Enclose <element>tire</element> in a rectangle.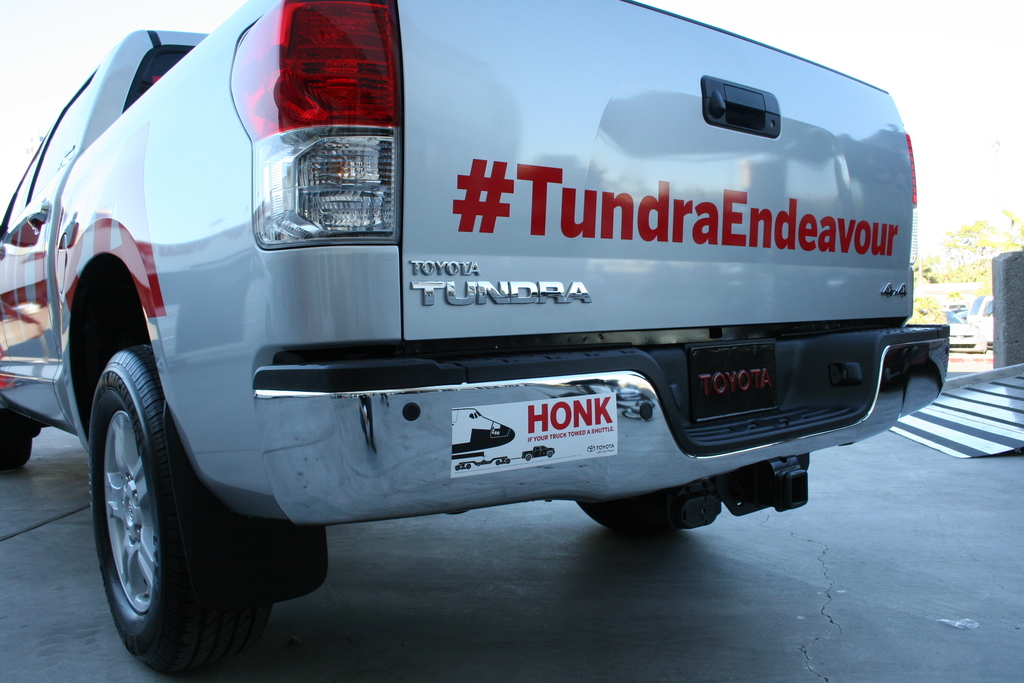
[left=74, top=336, right=250, bottom=679].
